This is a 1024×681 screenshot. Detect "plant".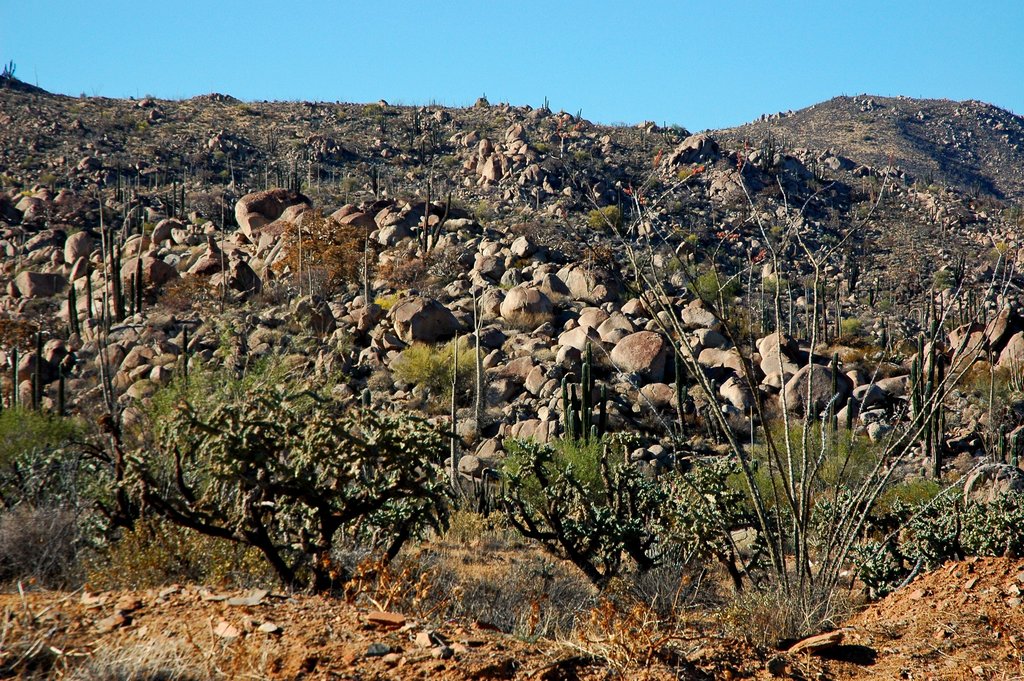
(x1=306, y1=252, x2=321, y2=309).
